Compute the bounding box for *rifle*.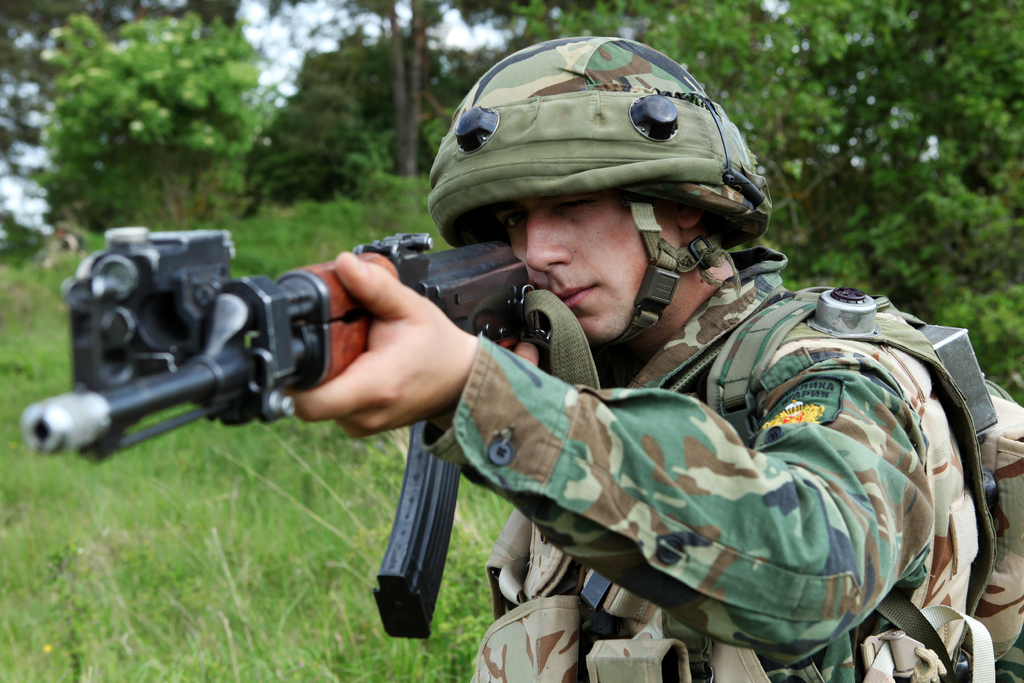
25,229,524,634.
